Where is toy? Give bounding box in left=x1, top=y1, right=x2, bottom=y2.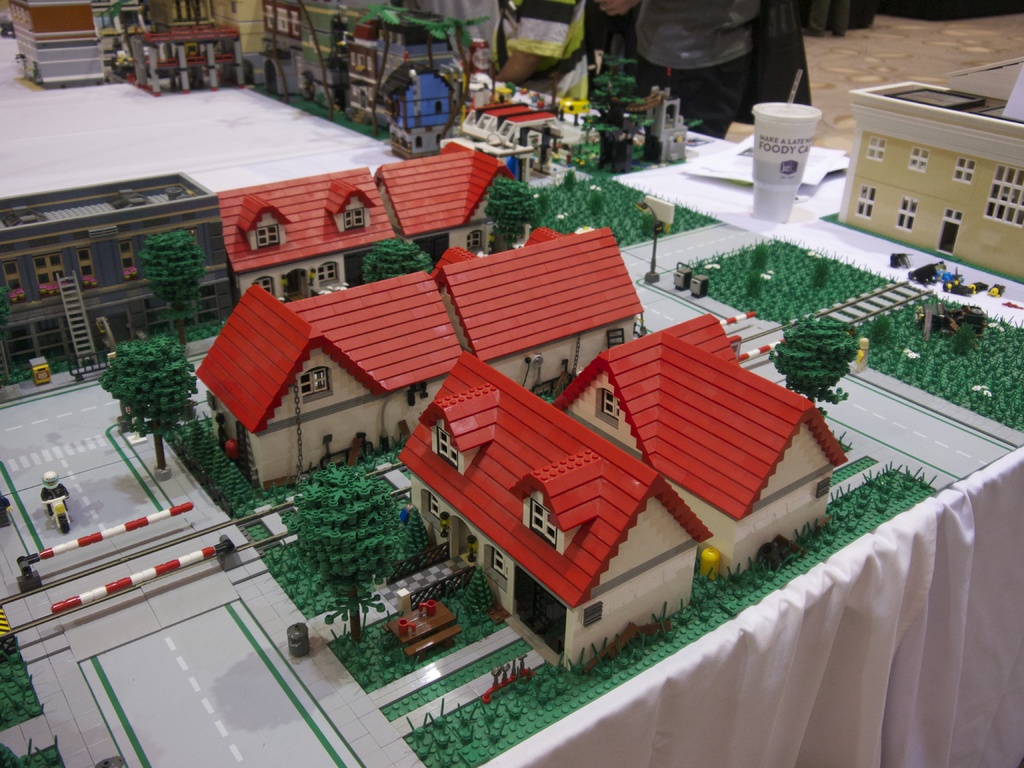
left=33, top=472, right=74, bottom=535.
